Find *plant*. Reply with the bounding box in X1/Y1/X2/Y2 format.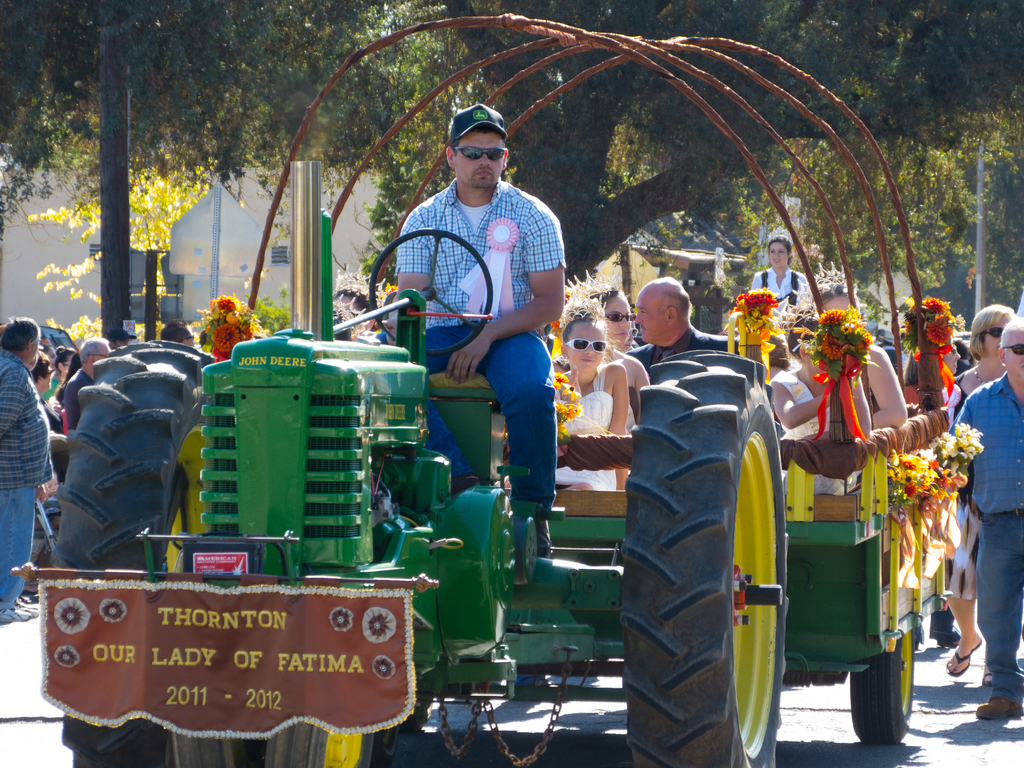
688/301/718/331.
